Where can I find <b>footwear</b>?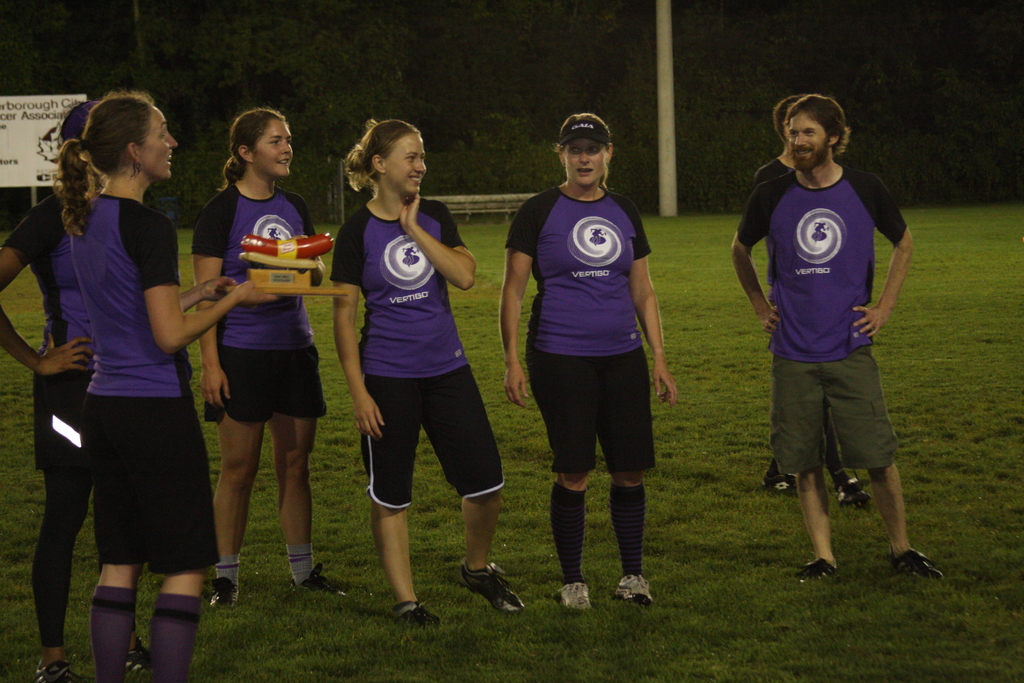
You can find it at region(615, 577, 659, 602).
